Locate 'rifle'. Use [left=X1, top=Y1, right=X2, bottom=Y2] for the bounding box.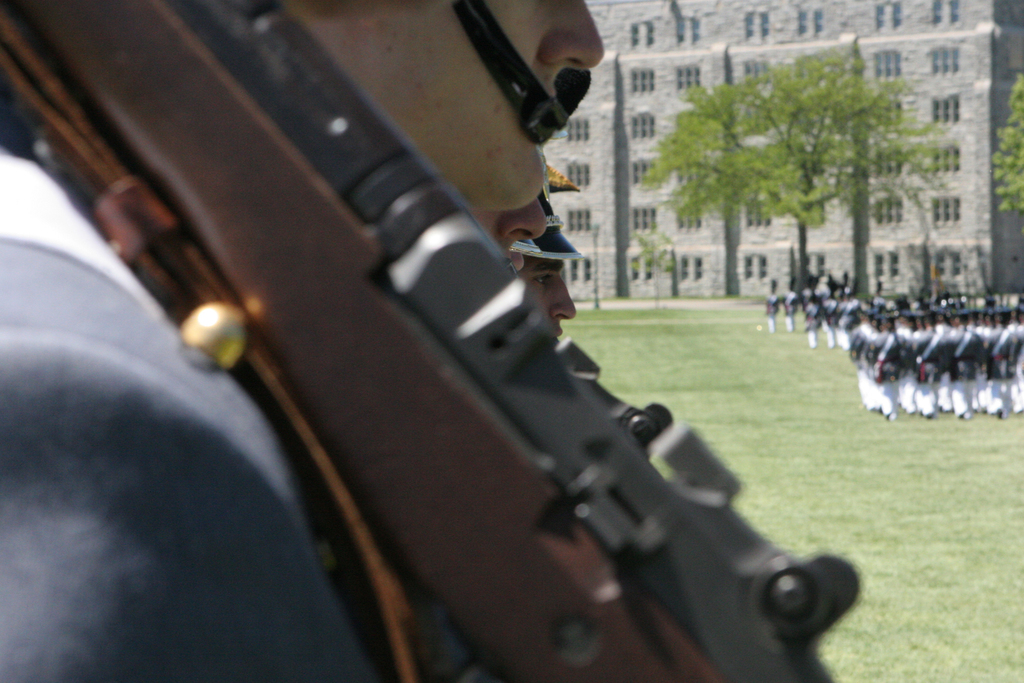
[left=0, top=0, right=860, bottom=682].
